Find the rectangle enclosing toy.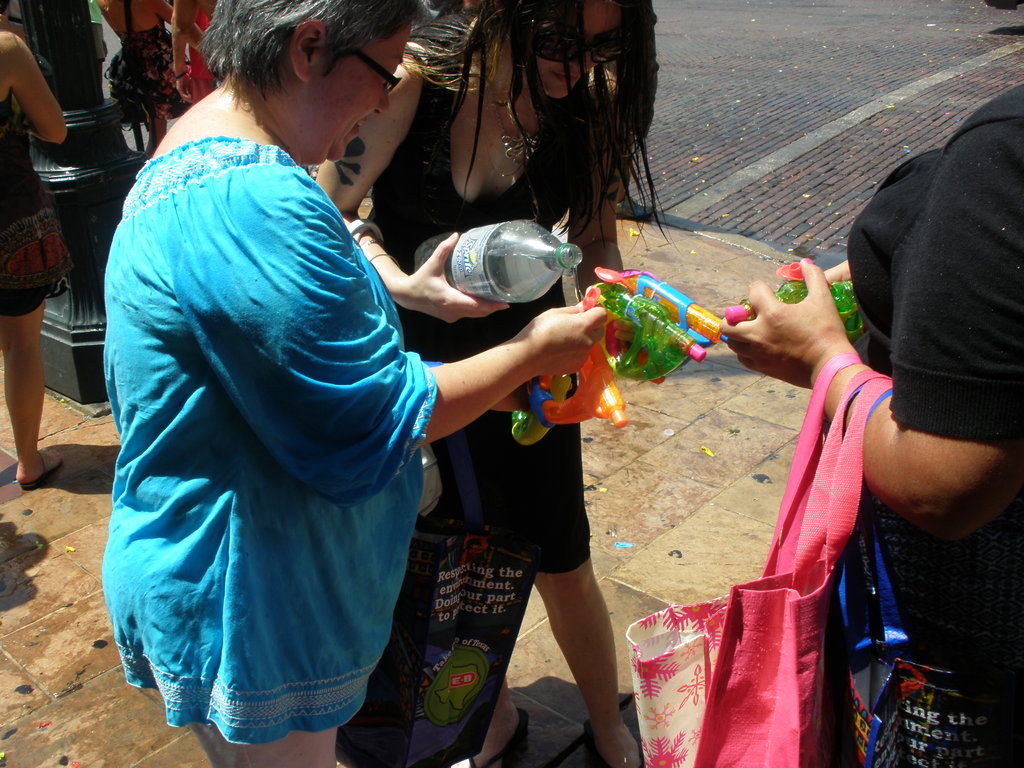
bbox=[598, 264, 730, 371].
